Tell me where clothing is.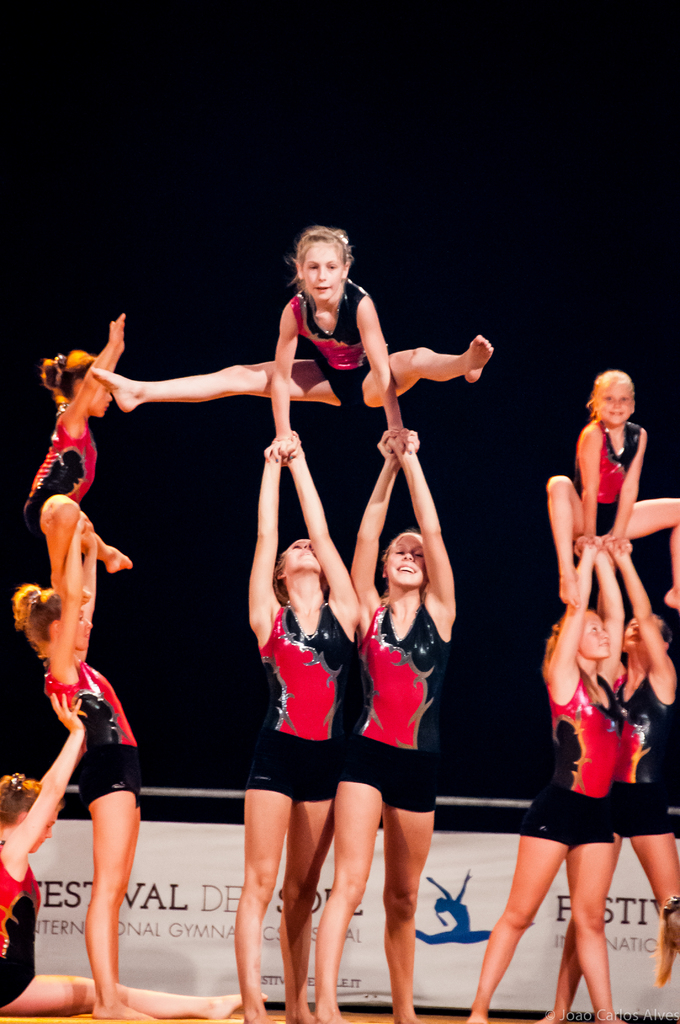
clothing is at (37,668,140,752).
